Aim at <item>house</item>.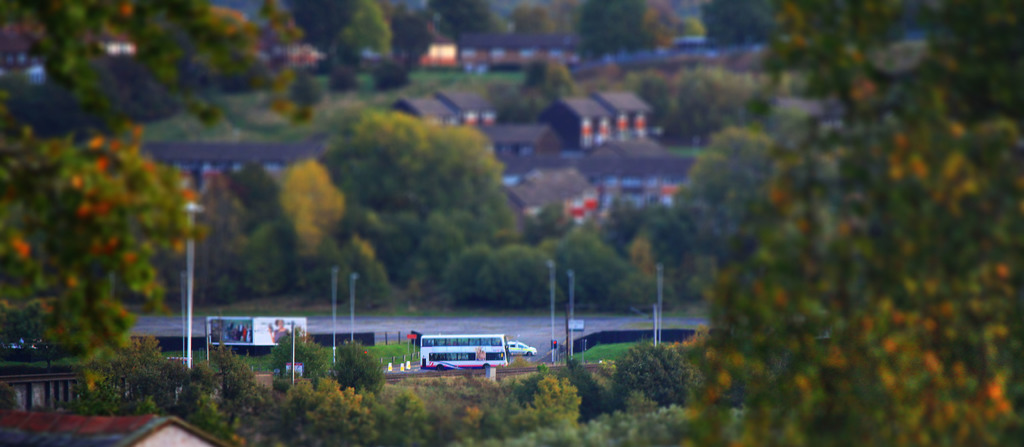
Aimed at locate(571, 138, 728, 207).
